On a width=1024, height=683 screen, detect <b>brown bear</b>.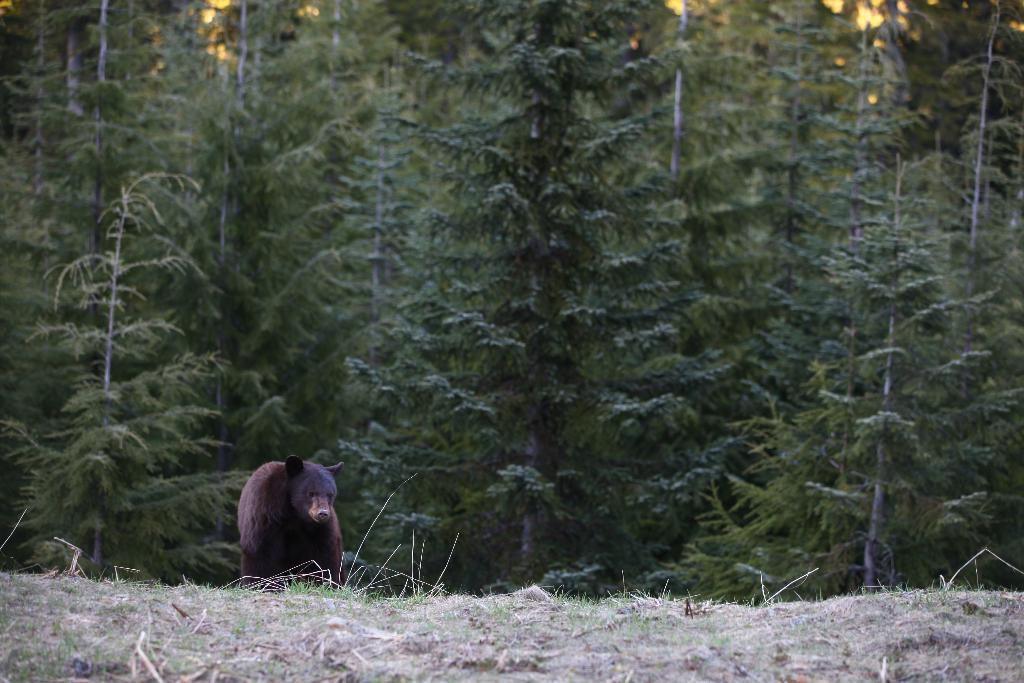
<box>237,450,348,588</box>.
